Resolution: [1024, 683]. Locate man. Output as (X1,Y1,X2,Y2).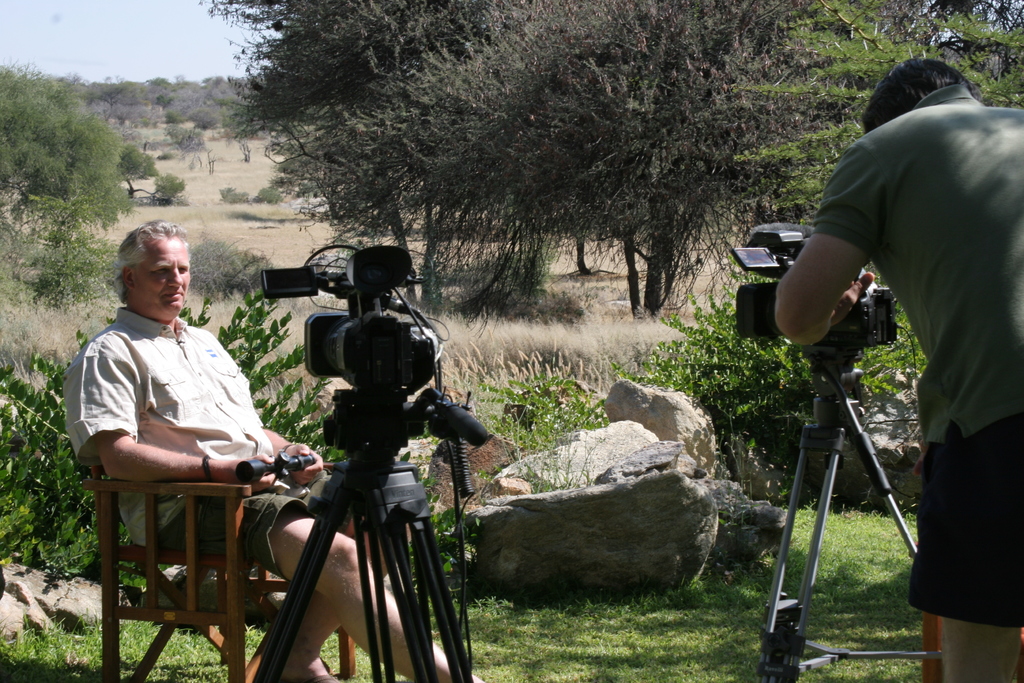
(65,221,488,682).
